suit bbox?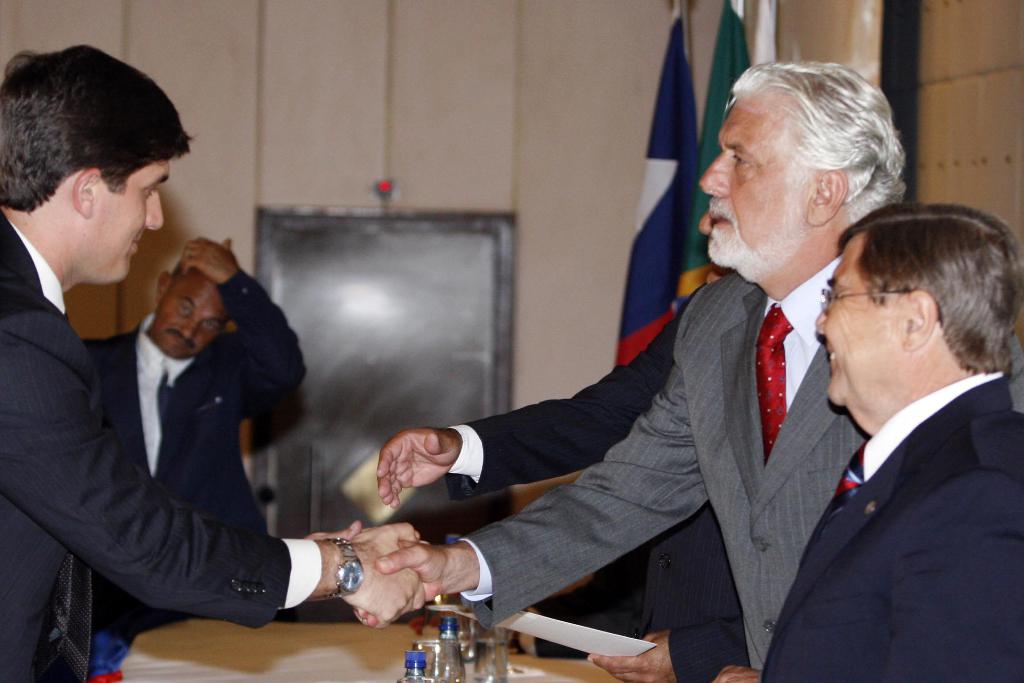
(444, 281, 748, 682)
